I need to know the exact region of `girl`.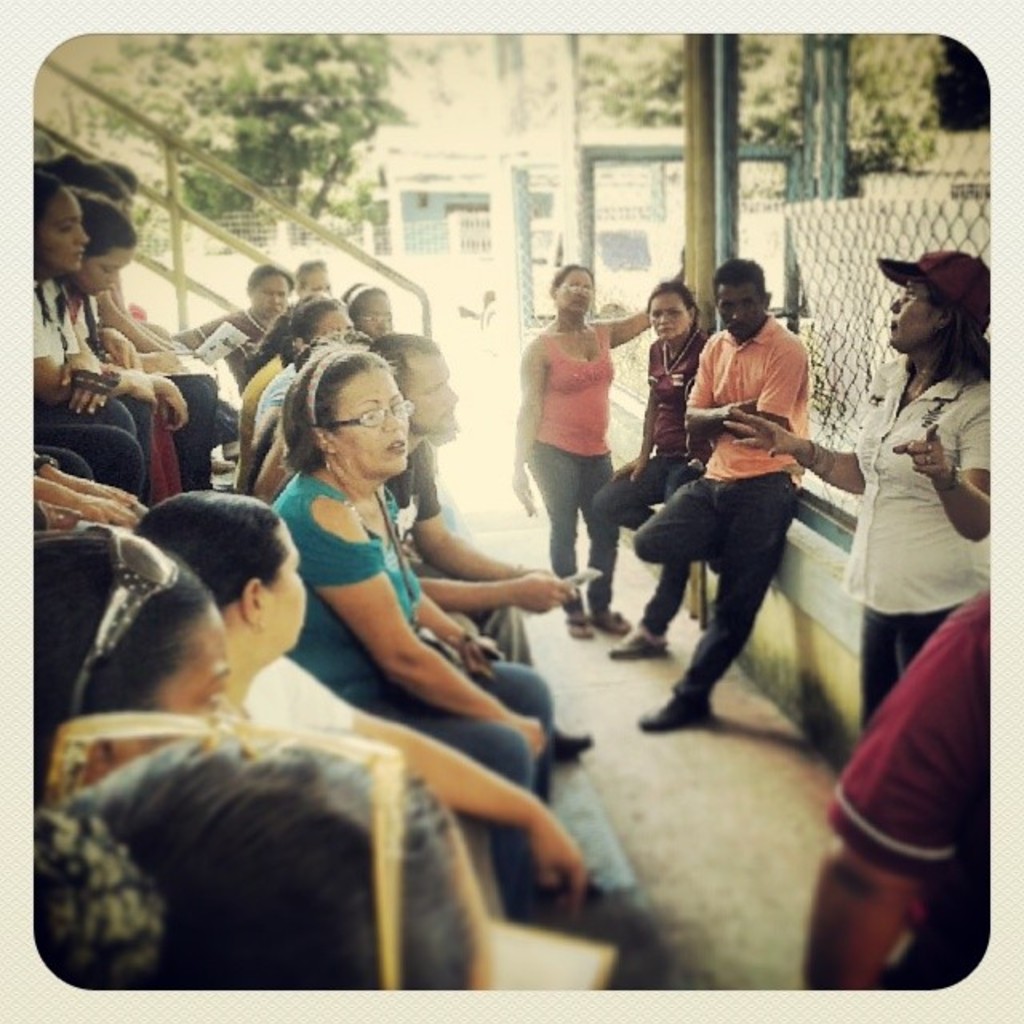
Region: 32 522 238 802.
